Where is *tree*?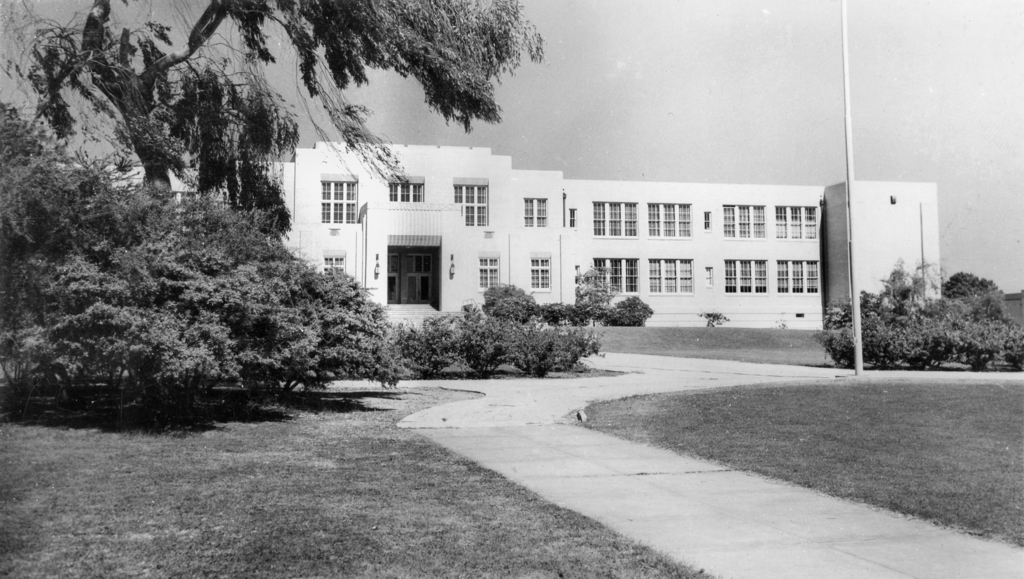
left=511, top=318, right=595, bottom=372.
